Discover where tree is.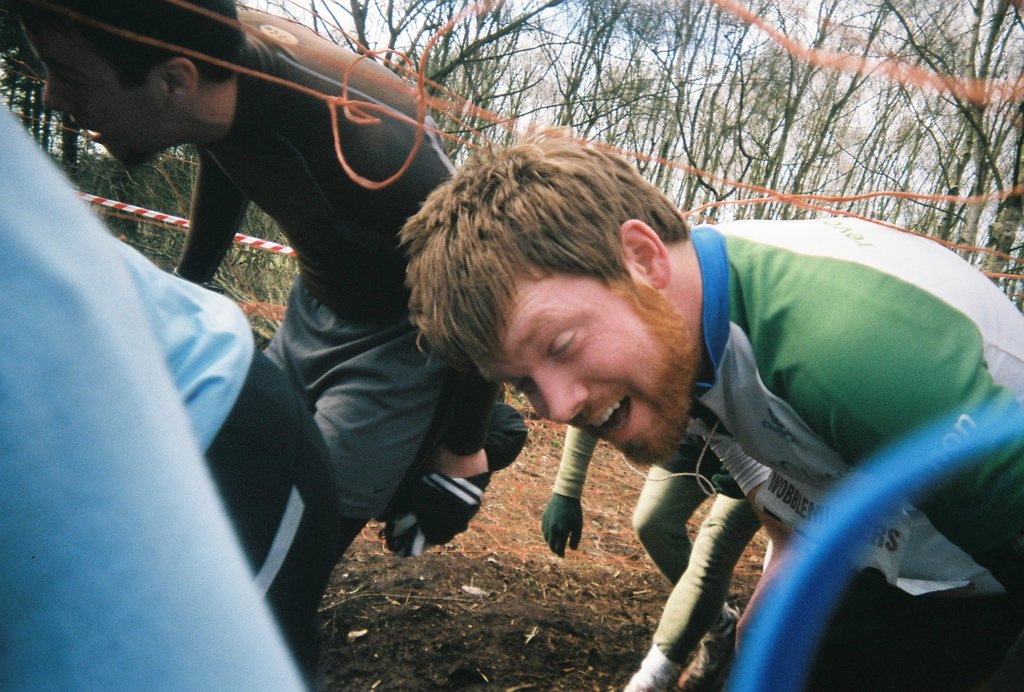
Discovered at locate(262, 0, 1023, 301).
